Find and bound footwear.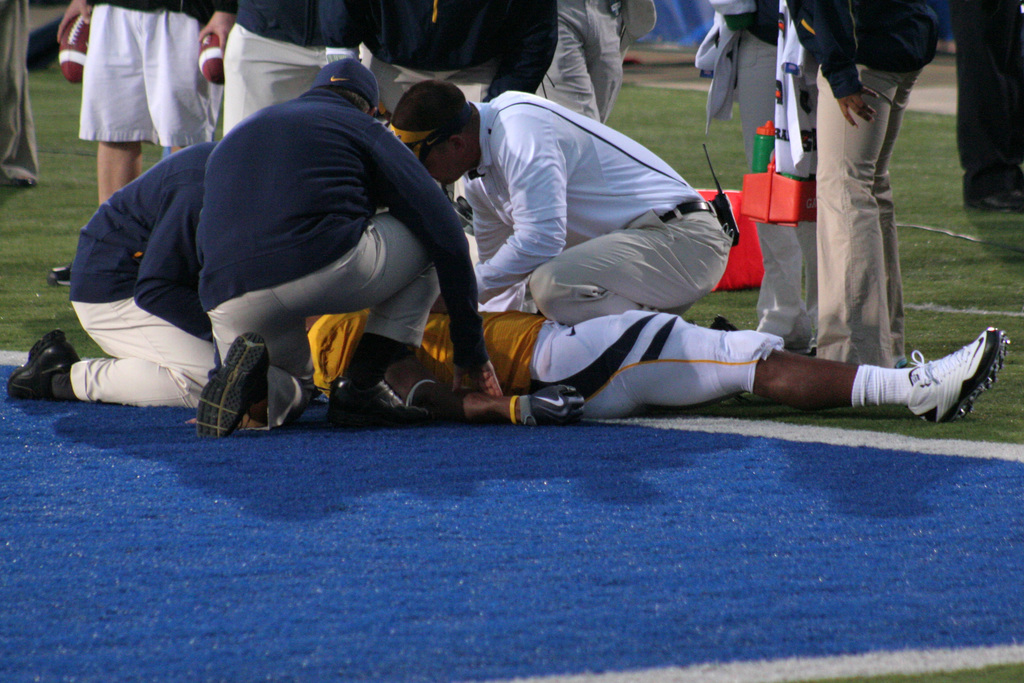
Bound: locate(45, 259, 71, 289).
